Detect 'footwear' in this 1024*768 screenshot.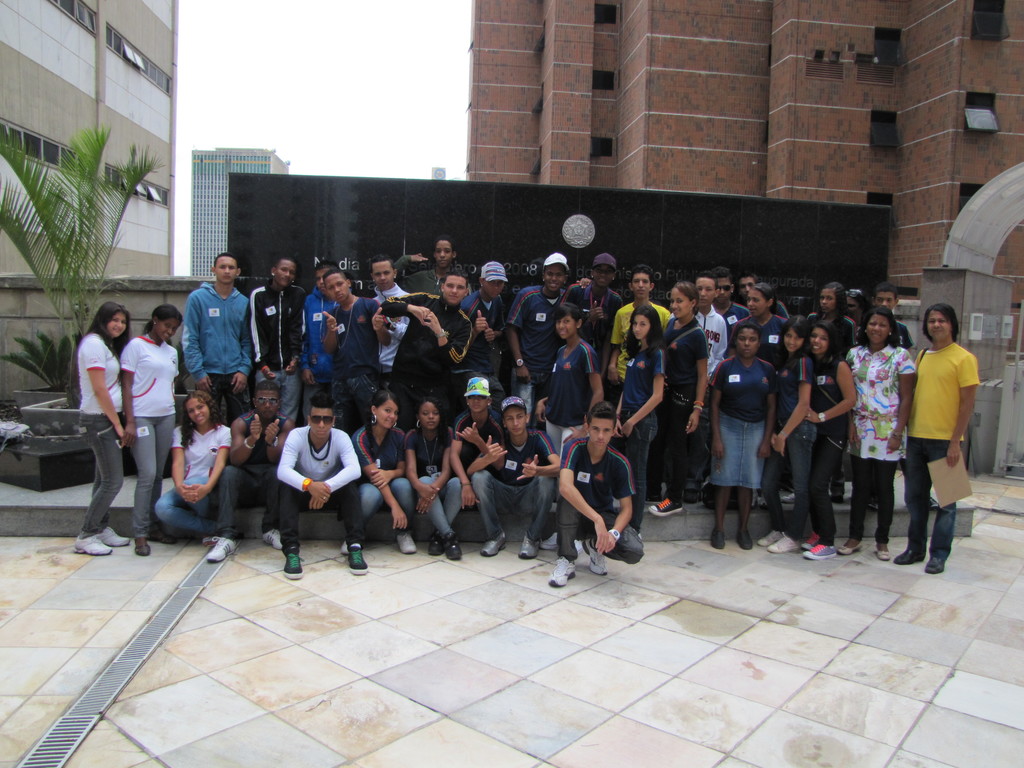
Detection: [left=260, top=525, right=285, bottom=554].
